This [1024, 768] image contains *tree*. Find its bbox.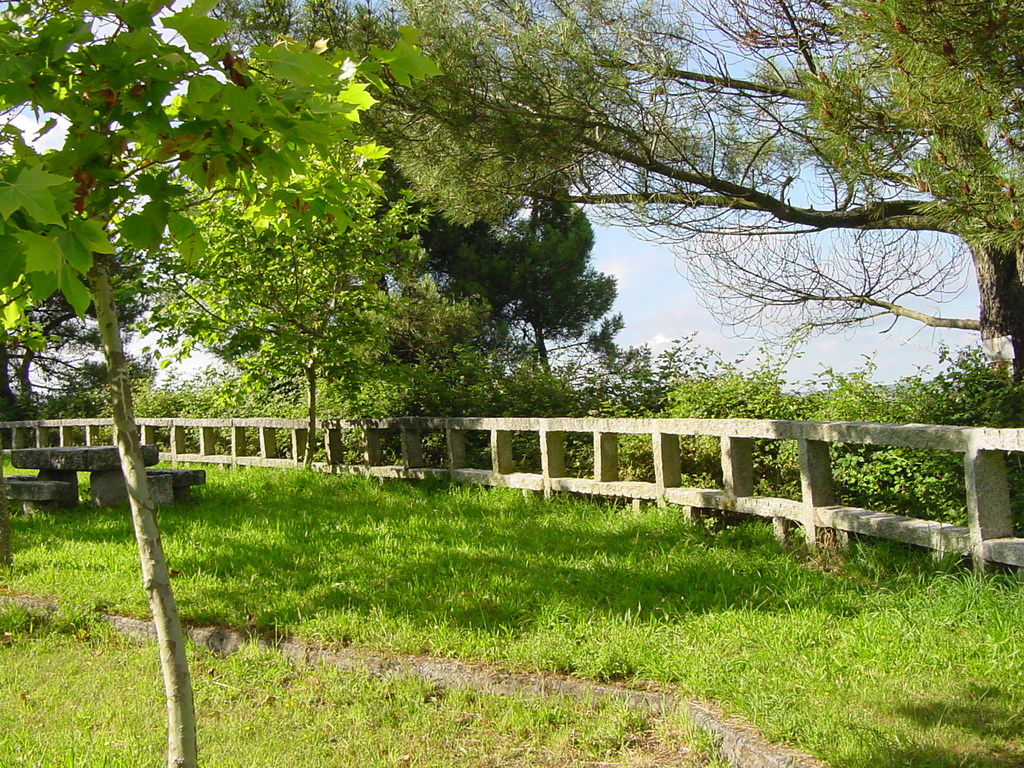
214,0,1023,397.
